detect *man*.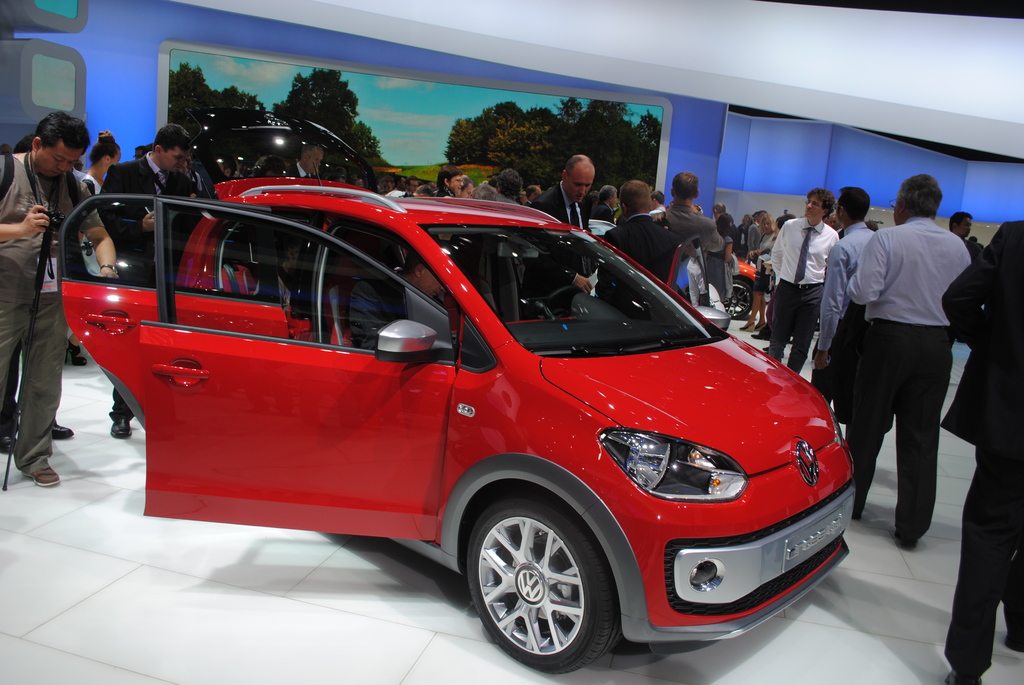
Detected at 283,143,323,179.
